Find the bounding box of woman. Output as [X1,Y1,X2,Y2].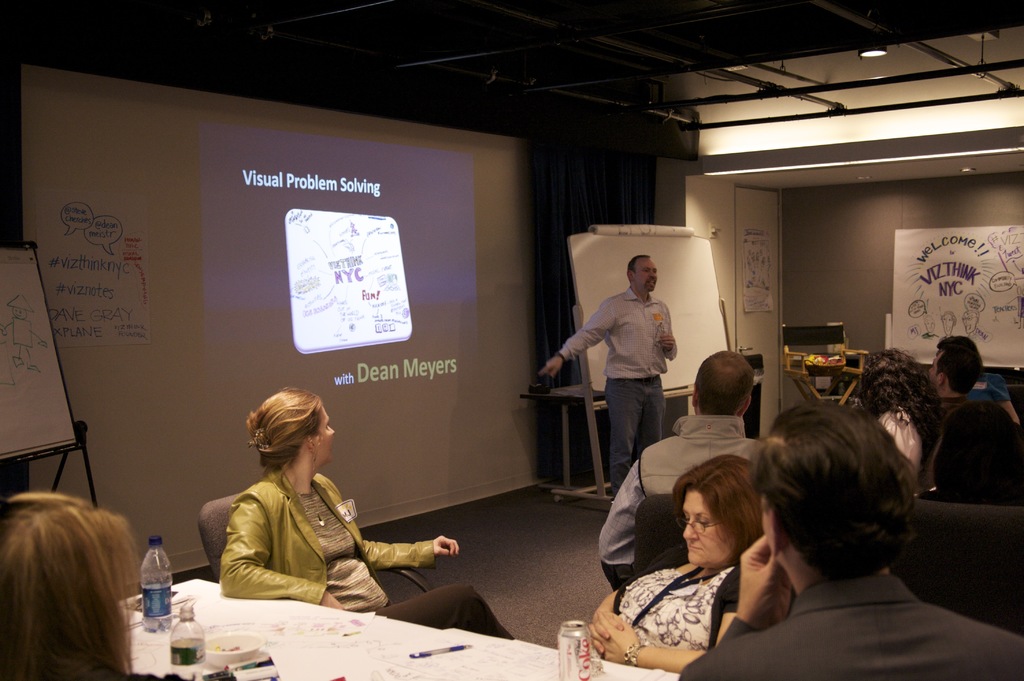
[2,490,224,680].
